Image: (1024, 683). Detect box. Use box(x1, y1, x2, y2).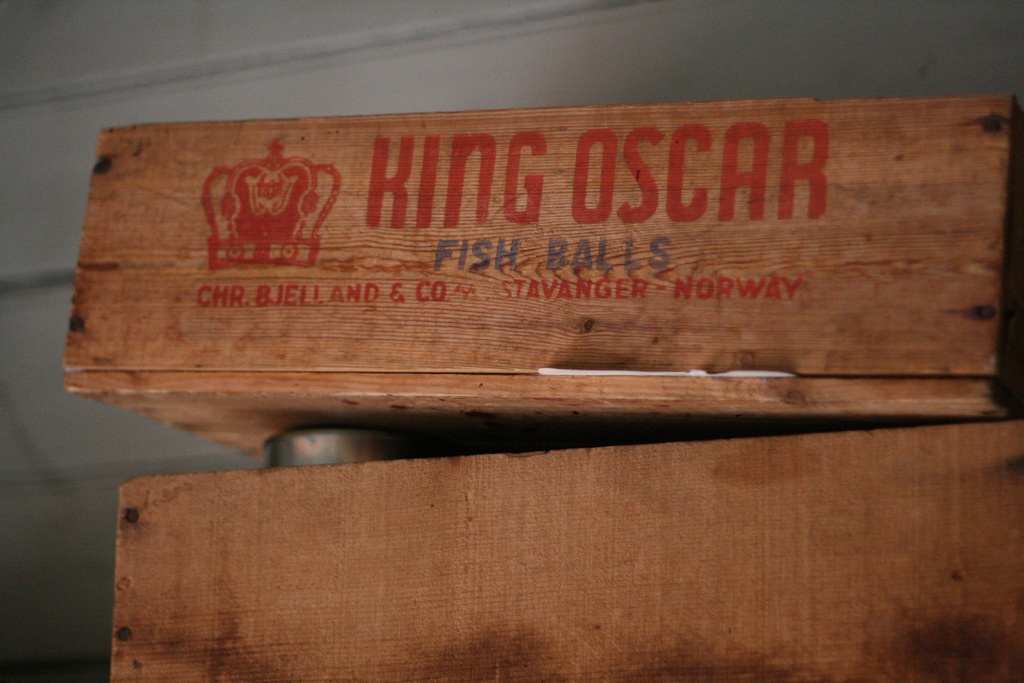
box(57, 124, 1023, 422).
